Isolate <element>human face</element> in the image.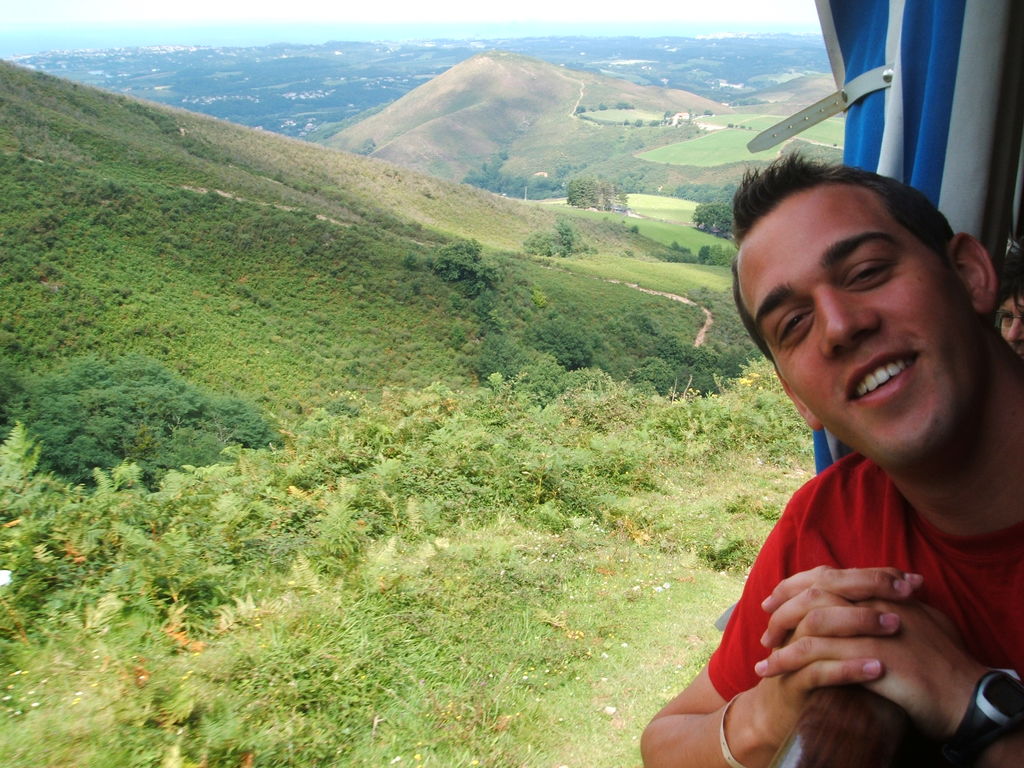
Isolated region: box(726, 177, 972, 476).
